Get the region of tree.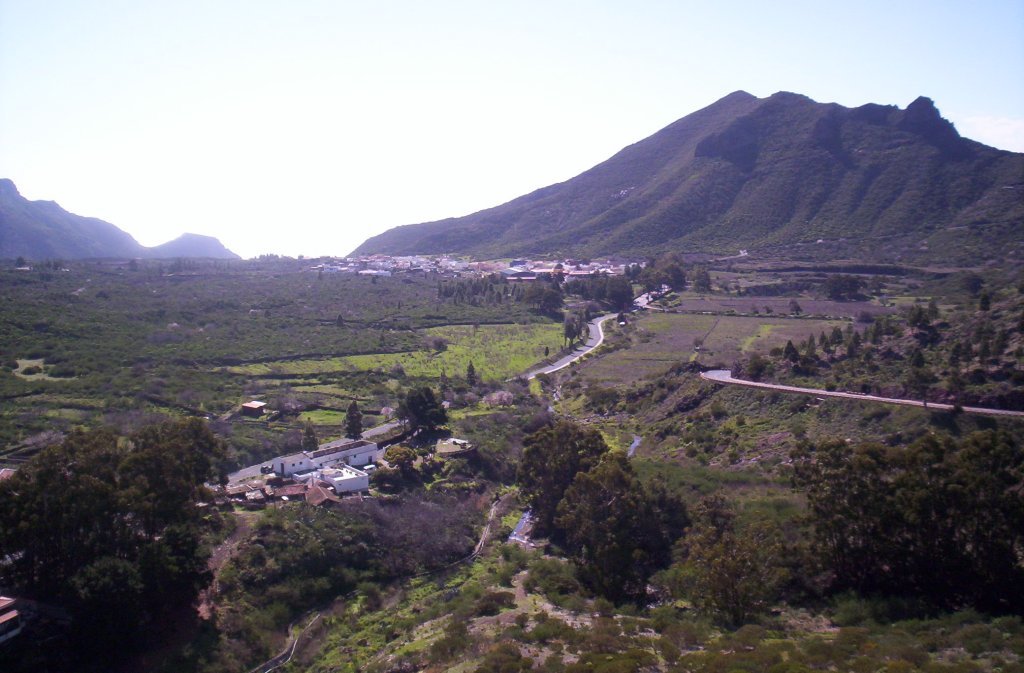
l=0, t=406, r=231, b=672.
